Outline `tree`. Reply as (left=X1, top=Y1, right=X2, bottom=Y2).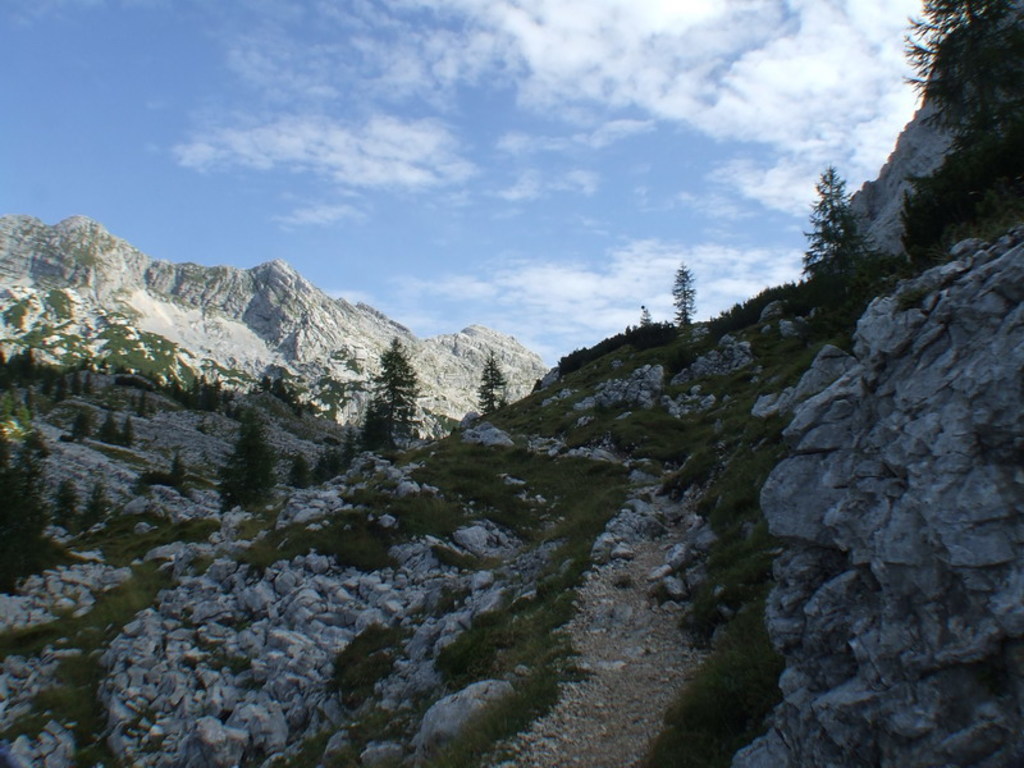
(left=799, top=155, right=874, bottom=312).
